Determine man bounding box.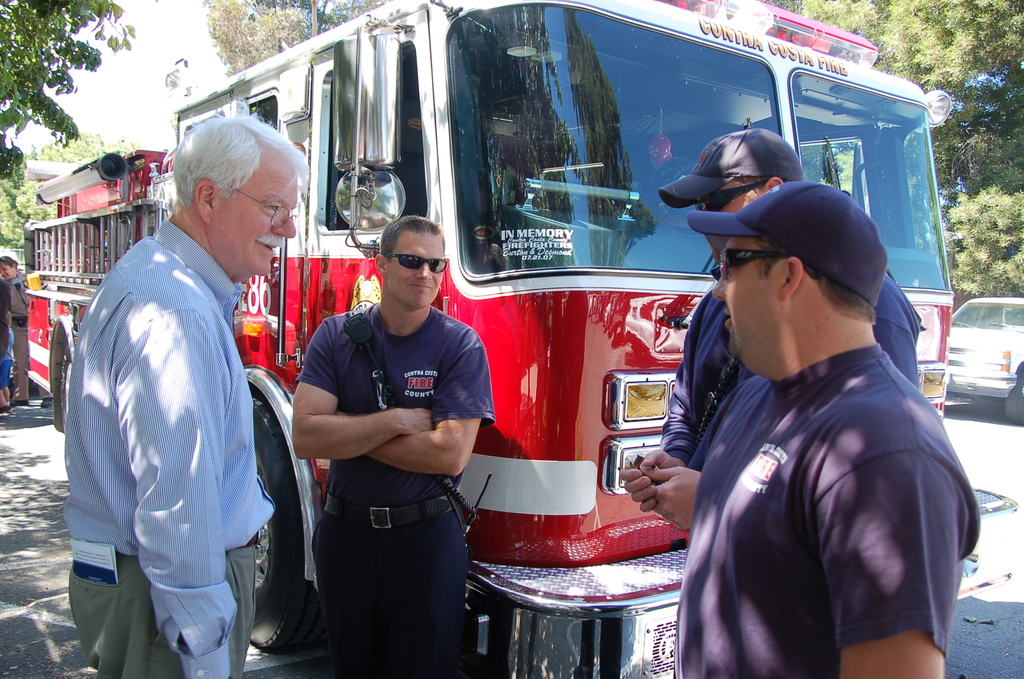
Determined: <box>69,109,302,678</box>.
